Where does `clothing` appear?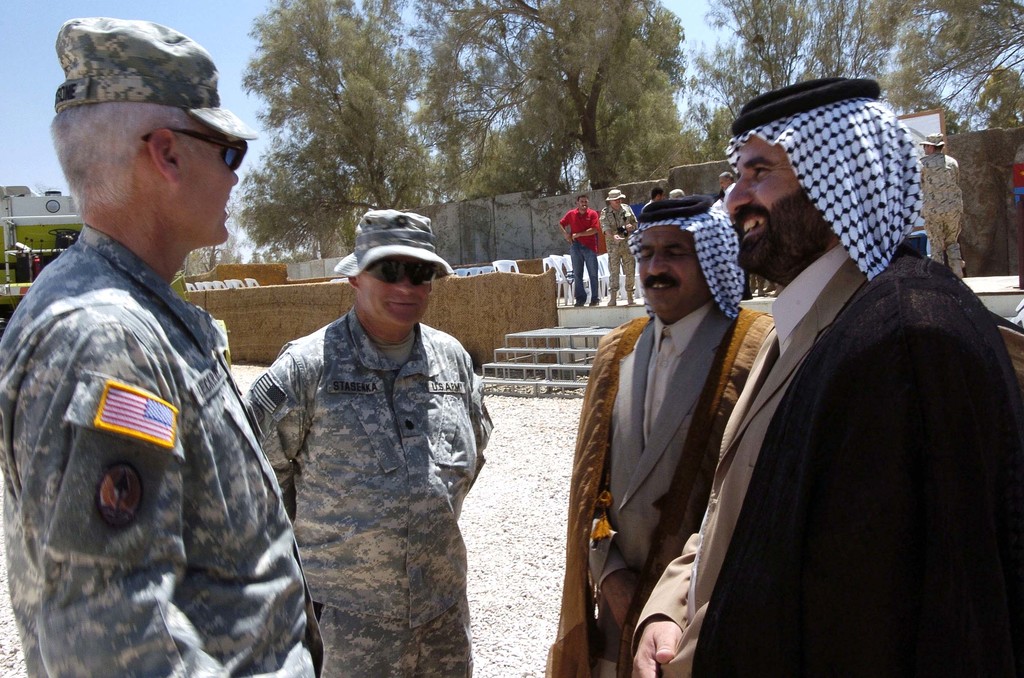
Appears at bbox=[252, 302, 488, 677].
